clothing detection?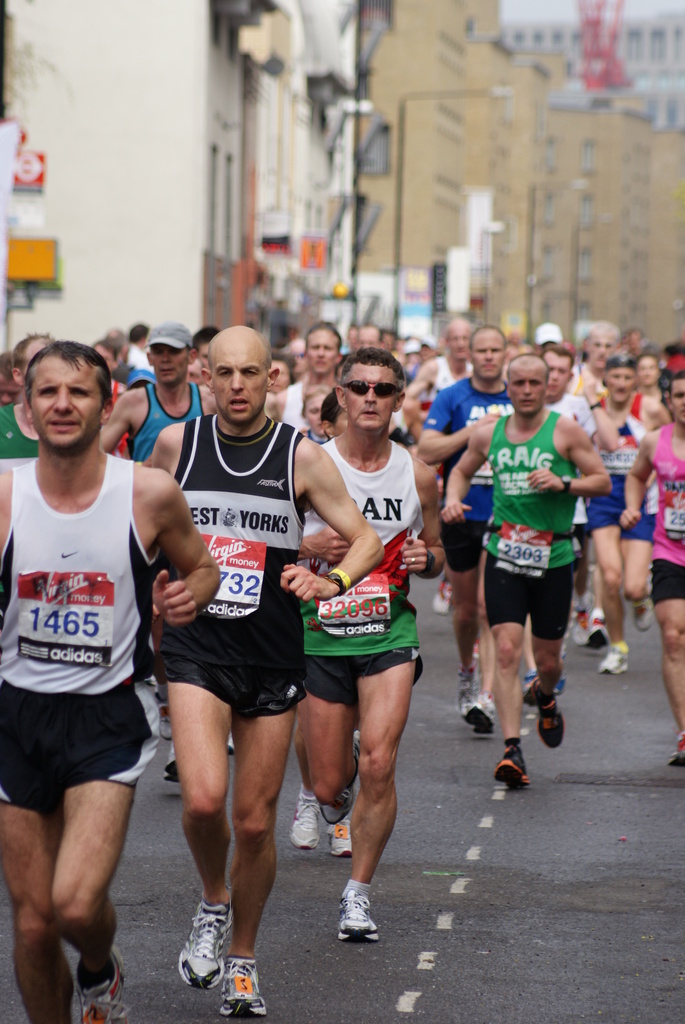
653 431 684 607
